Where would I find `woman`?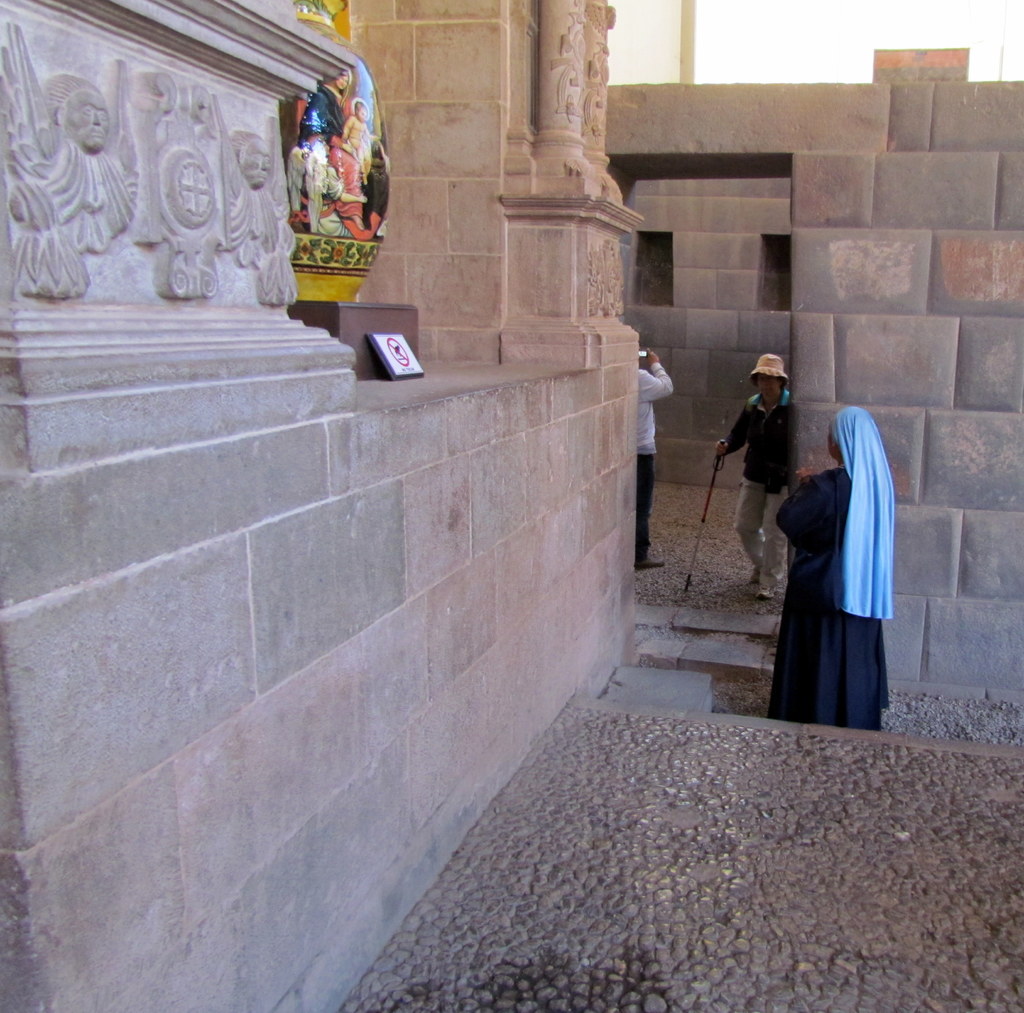
At box(780, 411, 893, 729).
